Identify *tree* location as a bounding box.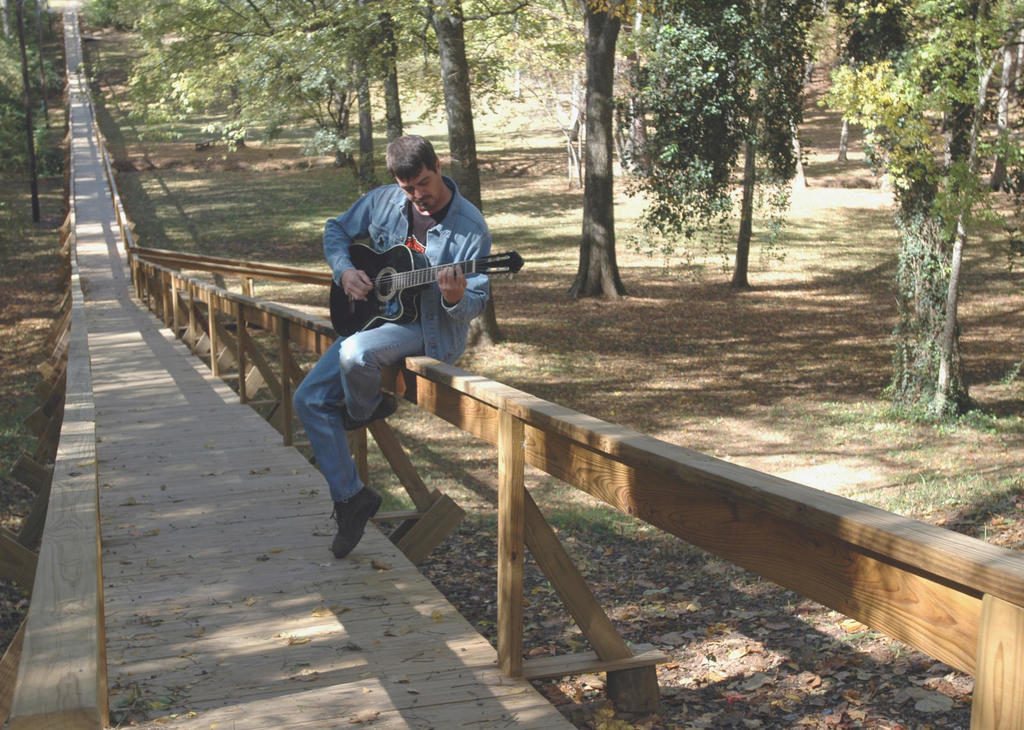
<bbox>561, 0, 632, 305</bbox>.
